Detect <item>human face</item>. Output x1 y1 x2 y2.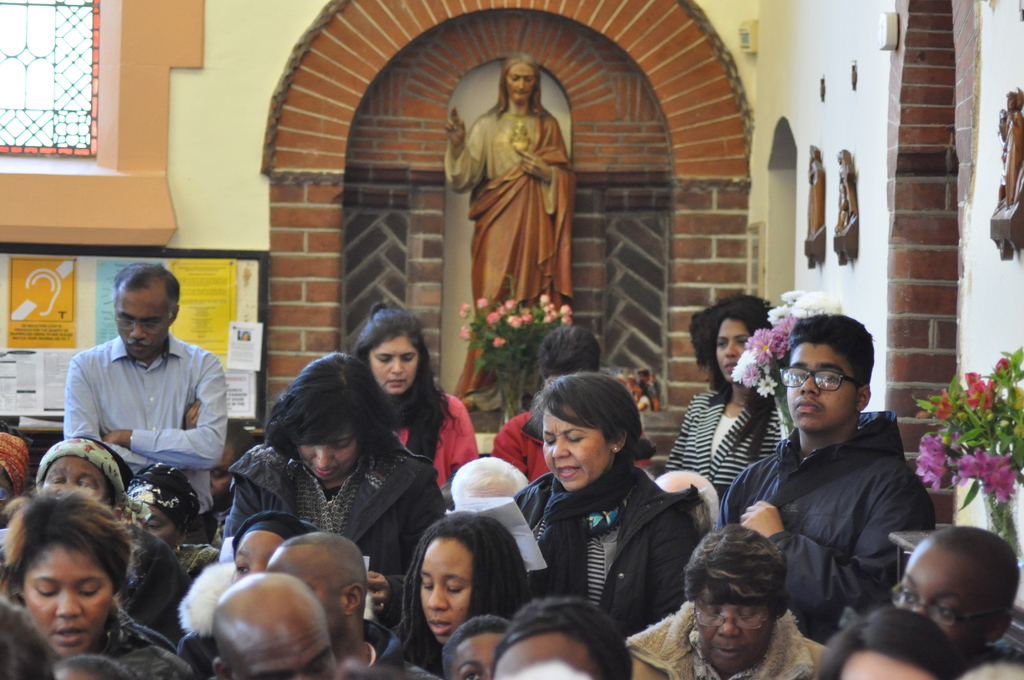
17 530 129 654.
